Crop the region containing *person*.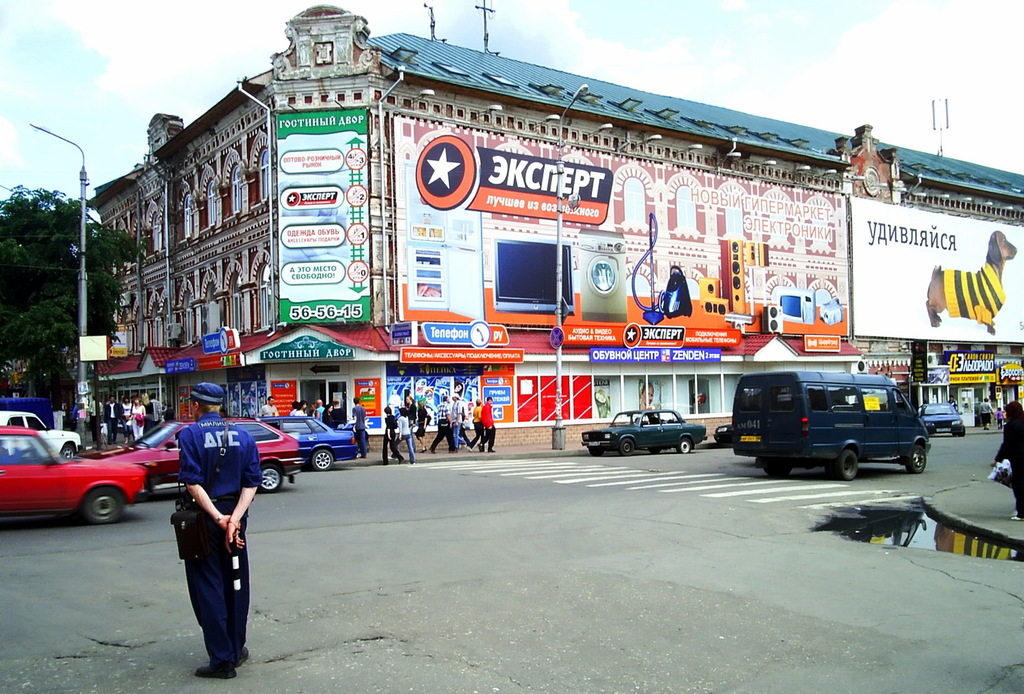
Crop region: box(87, 394, 102, 440).
